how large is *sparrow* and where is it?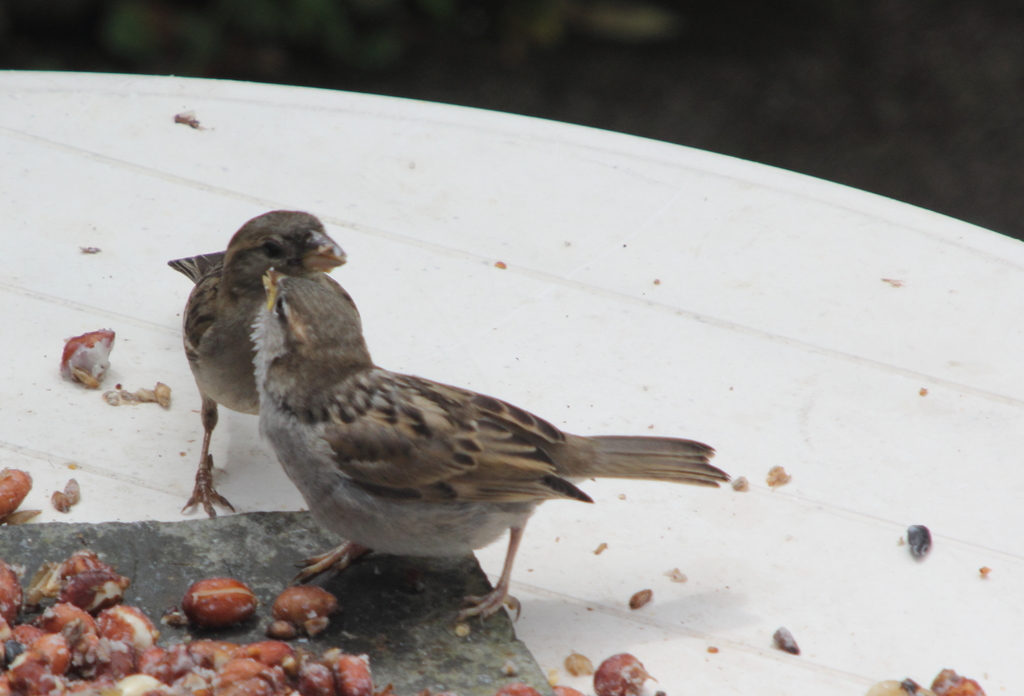
Bounding box: 170/209/352/517.
